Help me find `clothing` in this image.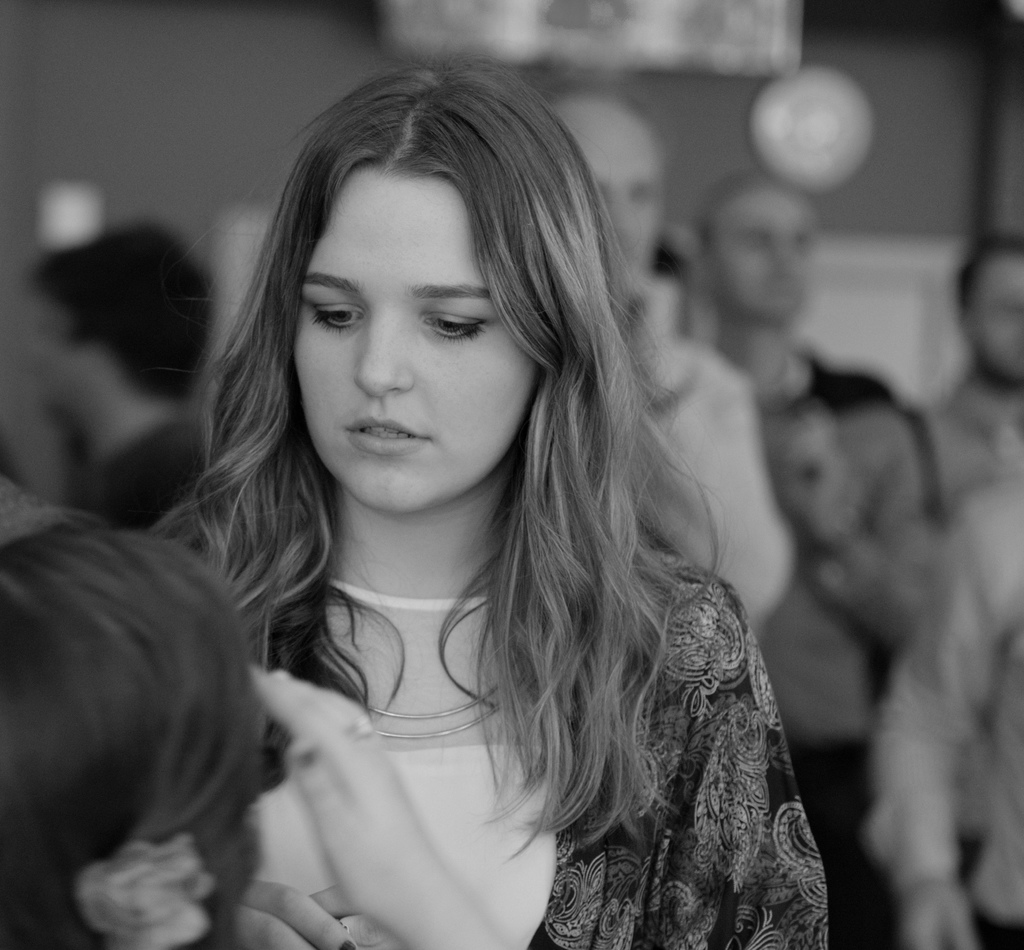
Found it: locate(936, 377, 1023, 520).
